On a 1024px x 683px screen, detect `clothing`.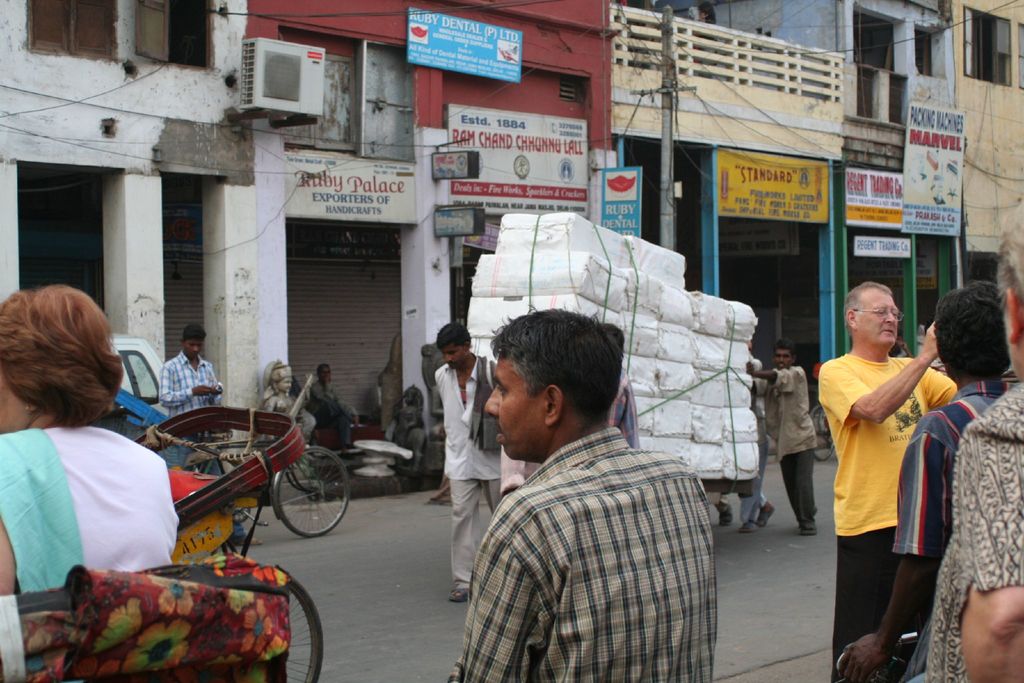
select_region(438, 419, 713, 682).
